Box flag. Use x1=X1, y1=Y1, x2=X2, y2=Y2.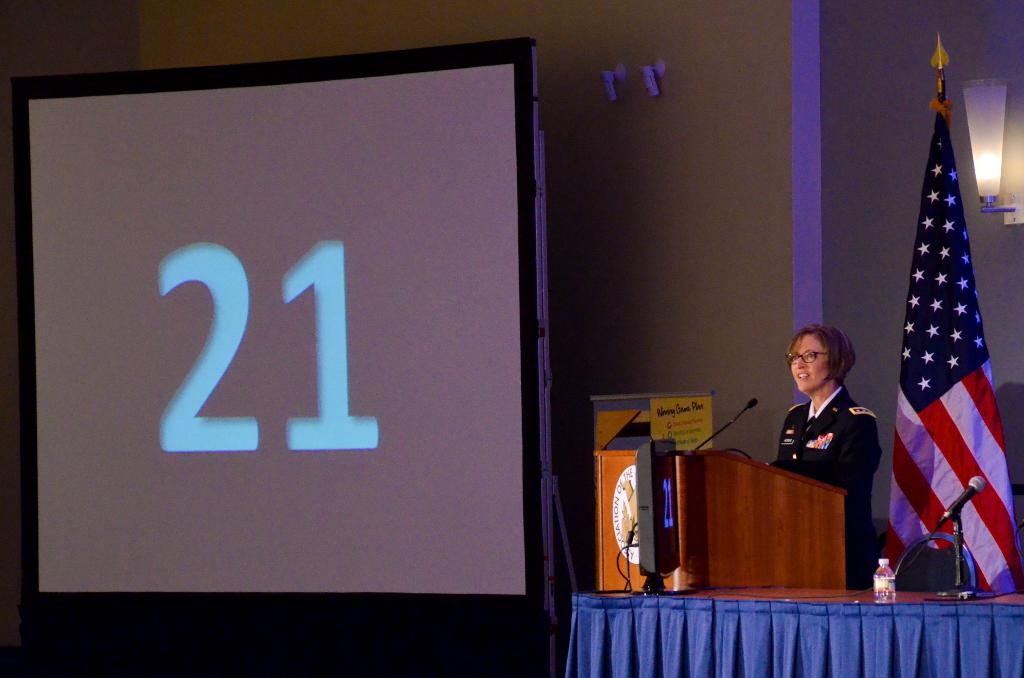
x1=867, y1=72, x2=1023, y2=609.
